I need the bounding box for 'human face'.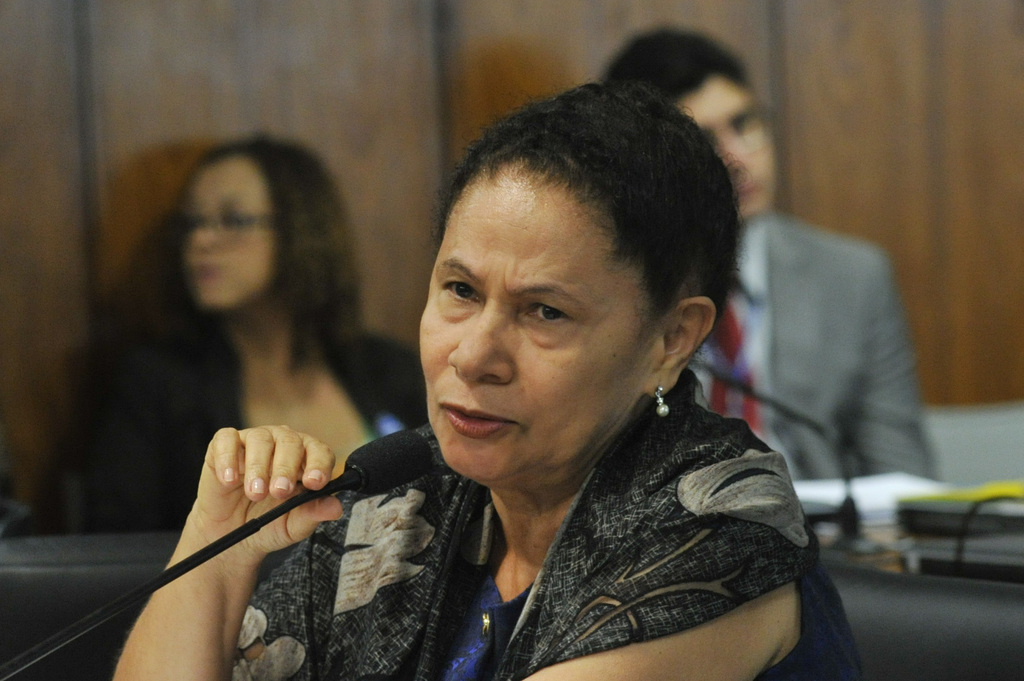
Here it is: 181,159,271,306.
